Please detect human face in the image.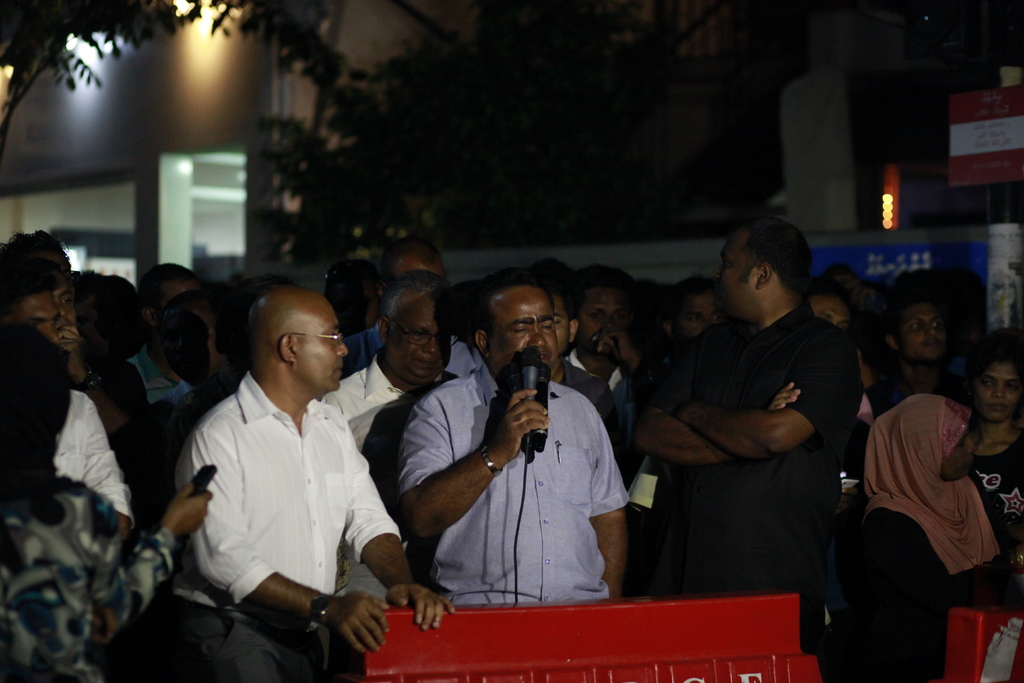
[897,308,945,357].
